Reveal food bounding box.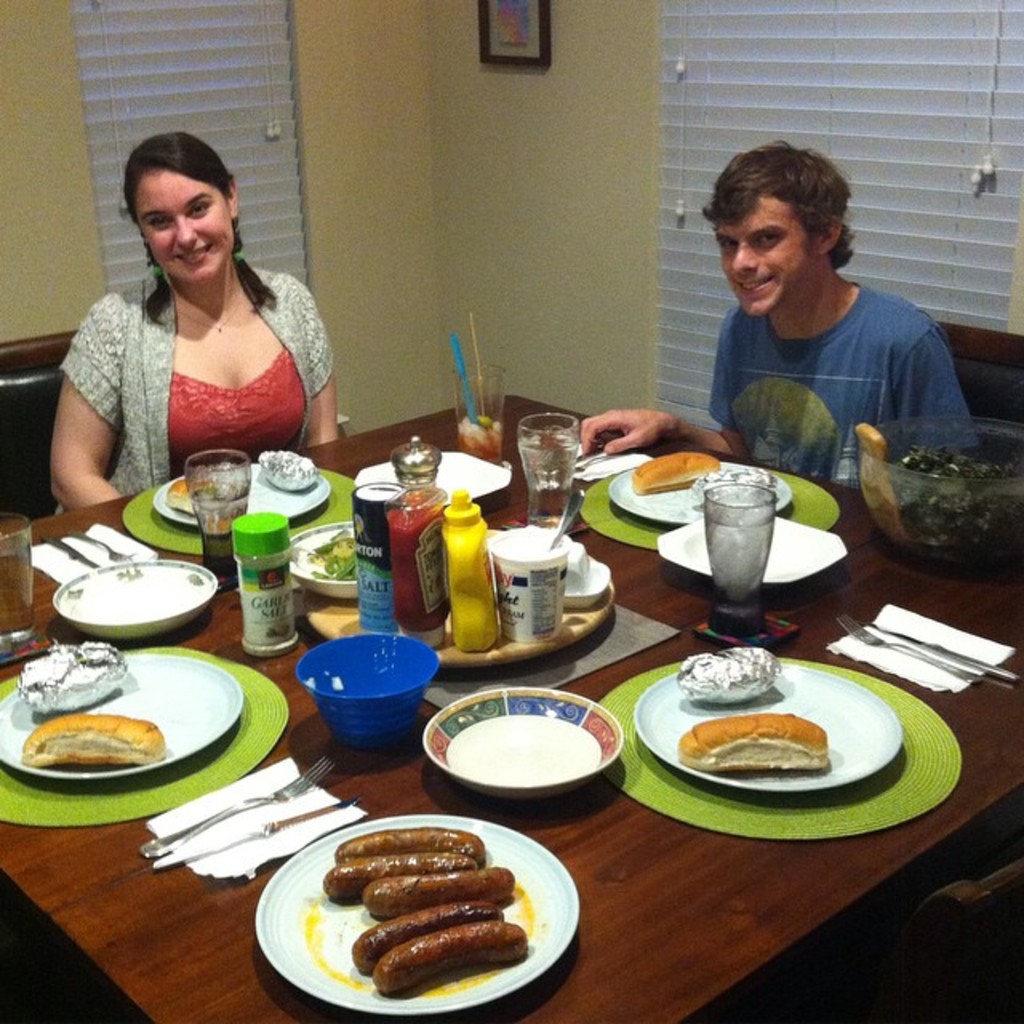
Revealed: (left=170, top=472, right=229, bottom=517).
